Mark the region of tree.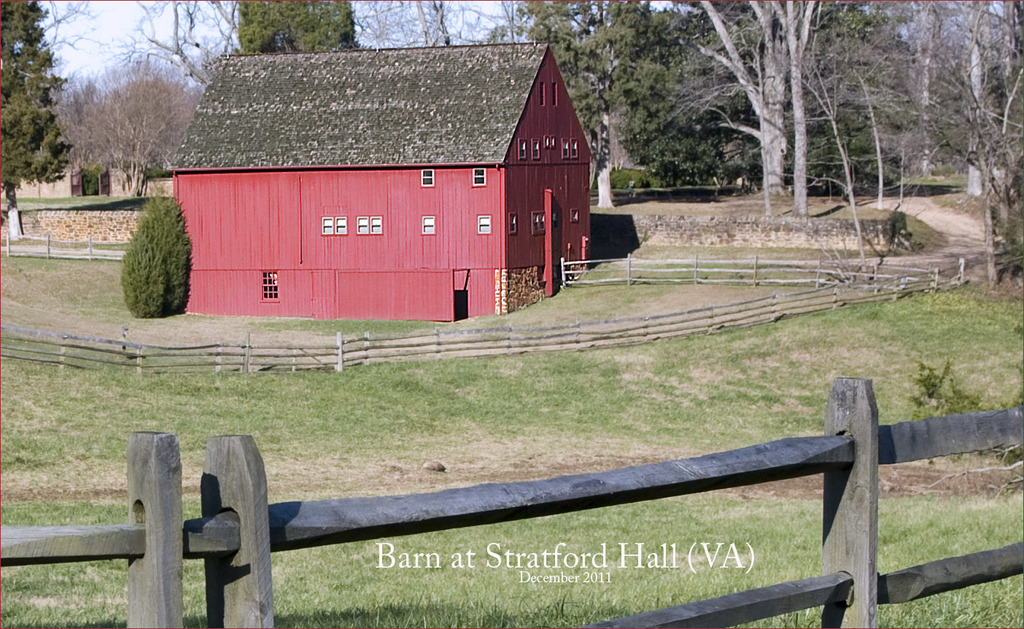
Region: detection(892, 0, 1023, 293).
